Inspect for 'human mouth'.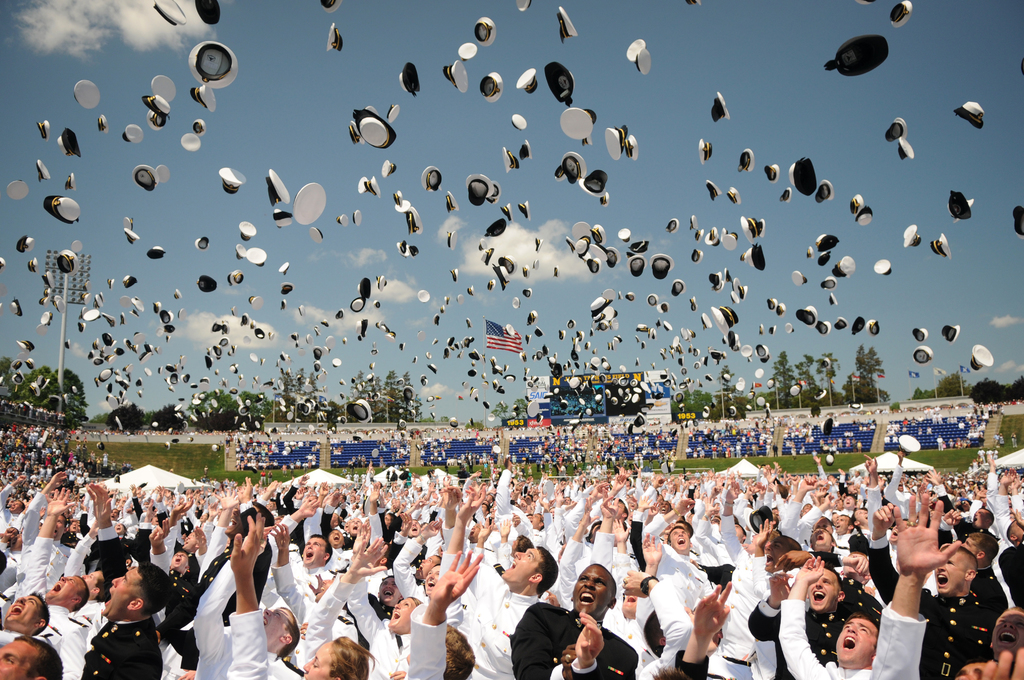
Inspection: rect(933, 575, 950, 585).
